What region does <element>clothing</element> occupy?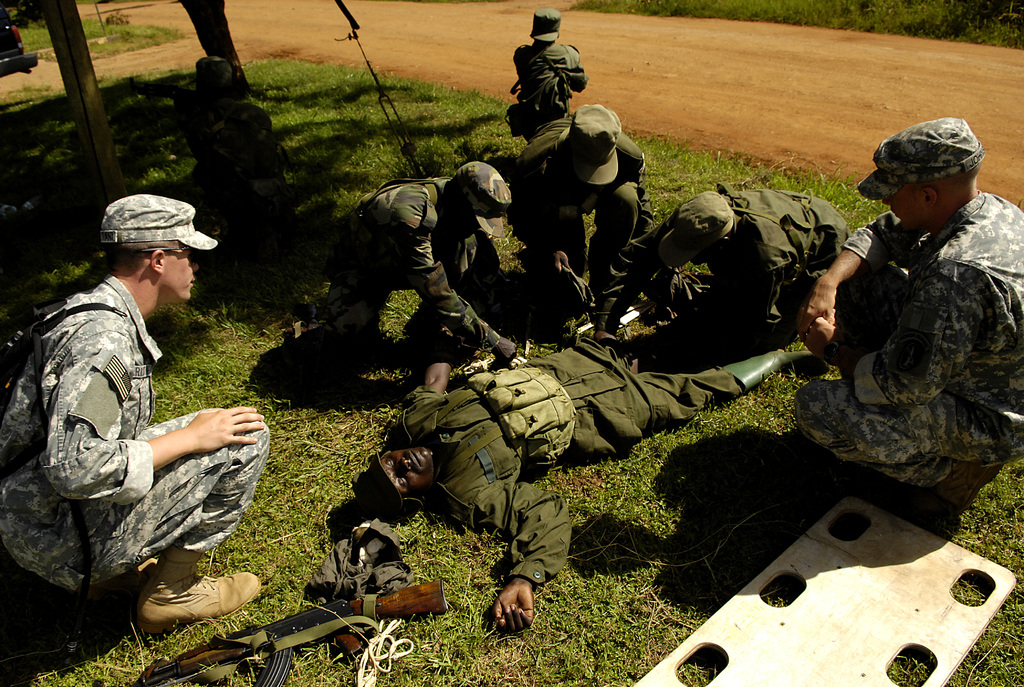
box=[633, 184, 838, 359].
